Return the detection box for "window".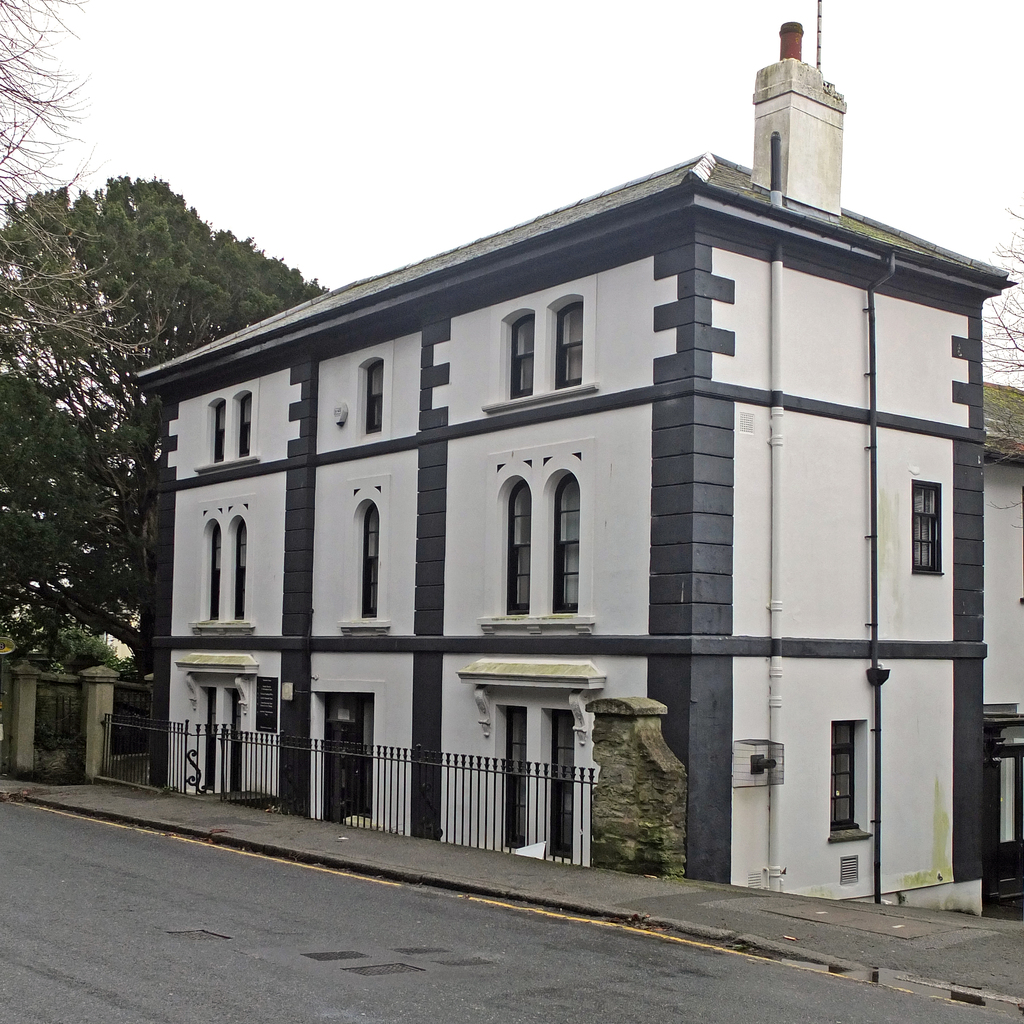
{"x1": 209, "y1": 524, "x2": 218, "y2": 618}.
